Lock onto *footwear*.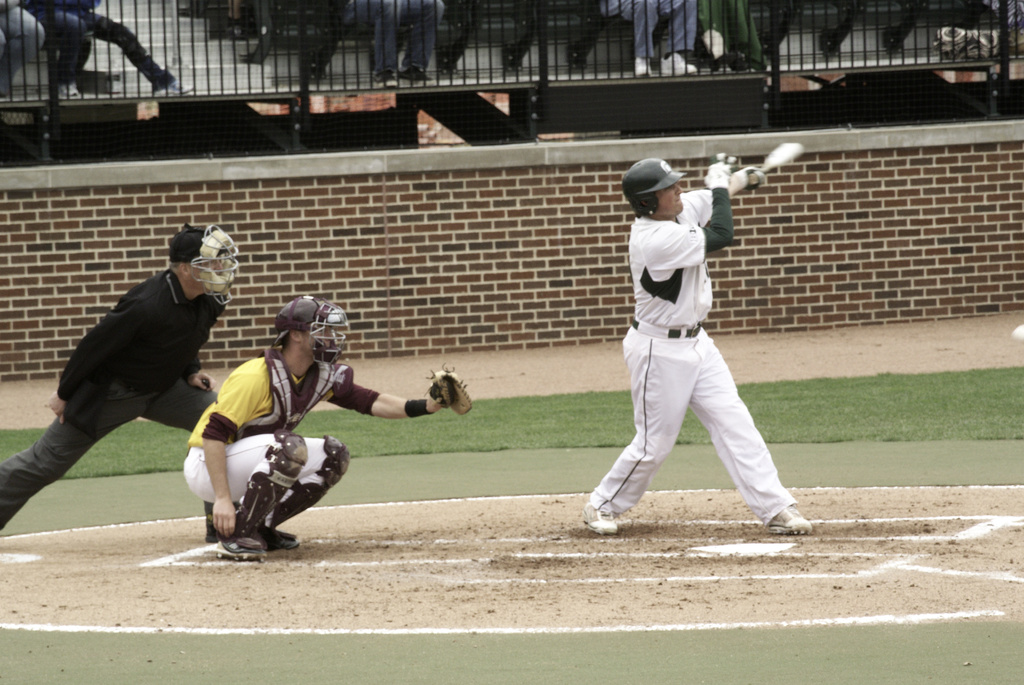
Locked: left=580, top=500, right=625, bottom=542.
